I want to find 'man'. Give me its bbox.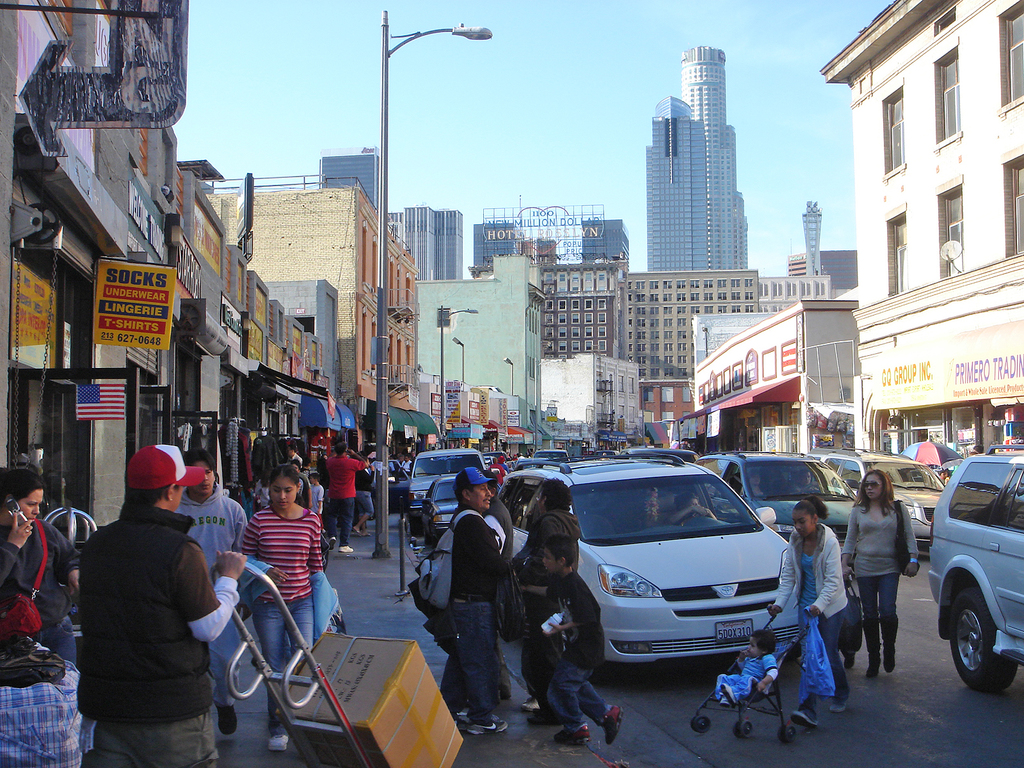
l=403, t=453, r=411, b=470.
